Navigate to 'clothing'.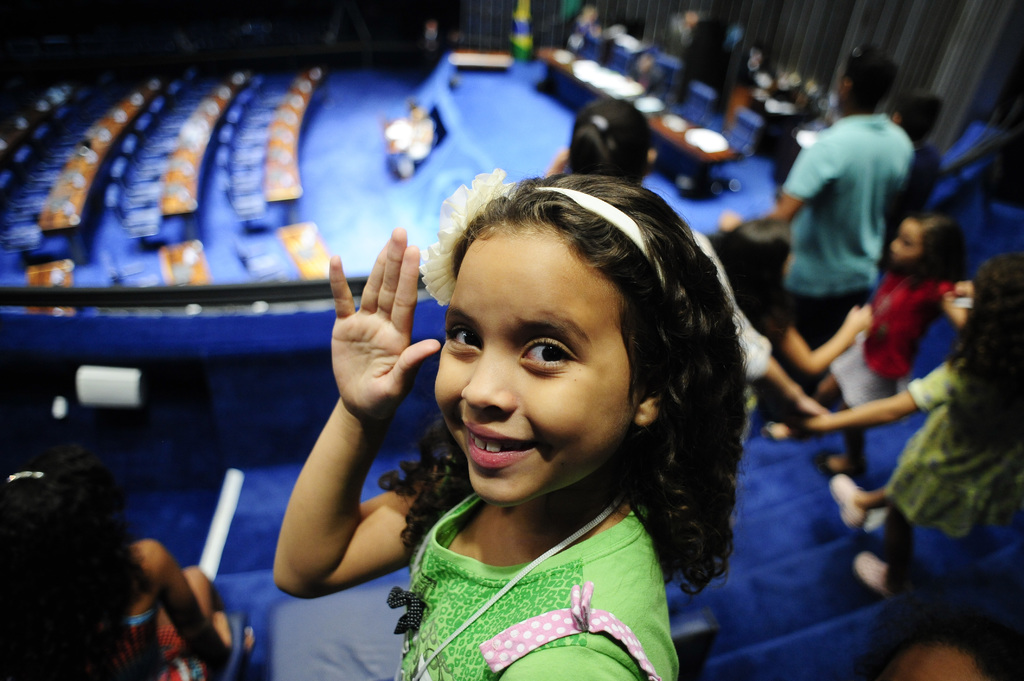
Navigation target: (x1=385, y1=479, x2=683, y2=680).
